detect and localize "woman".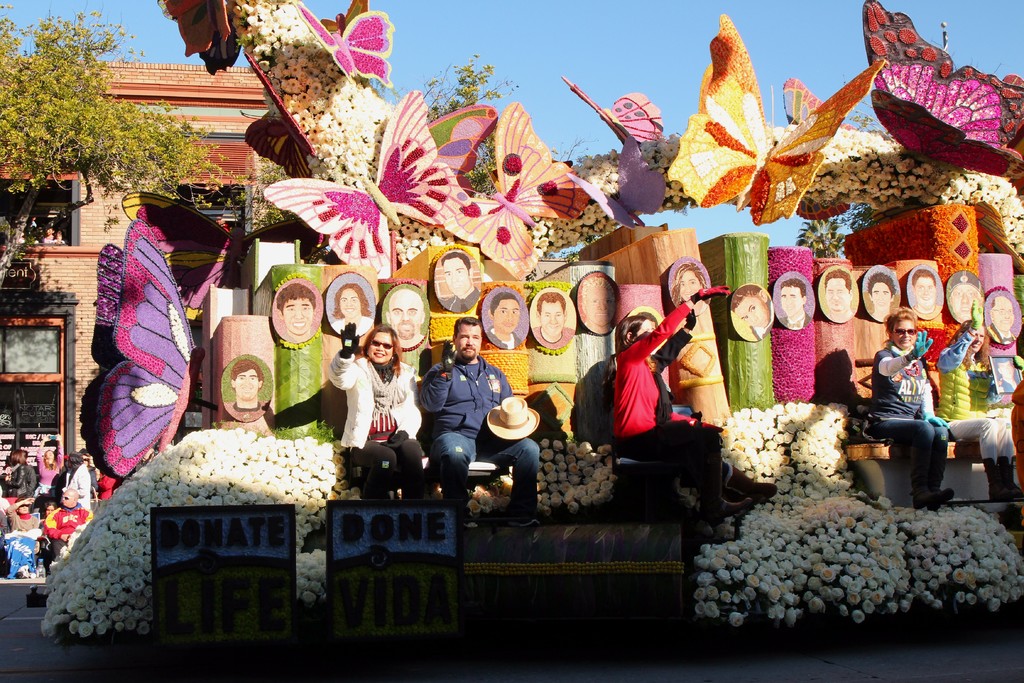
Localized at (x1=38, y1=503, x2=56, y2=577).
